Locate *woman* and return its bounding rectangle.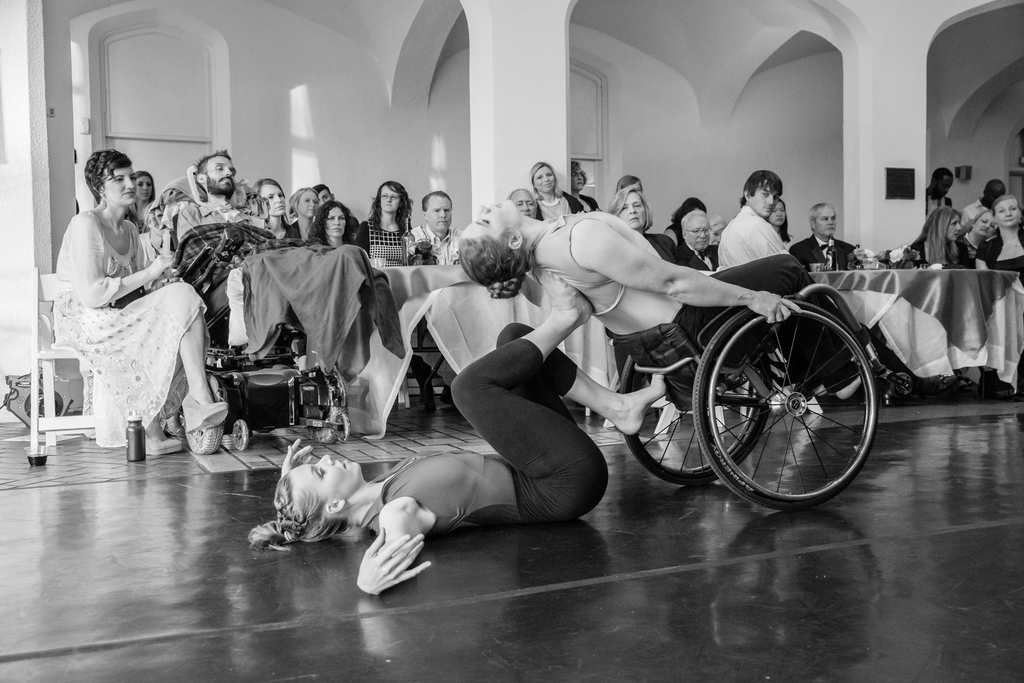
[54, 146, 234, 454].
